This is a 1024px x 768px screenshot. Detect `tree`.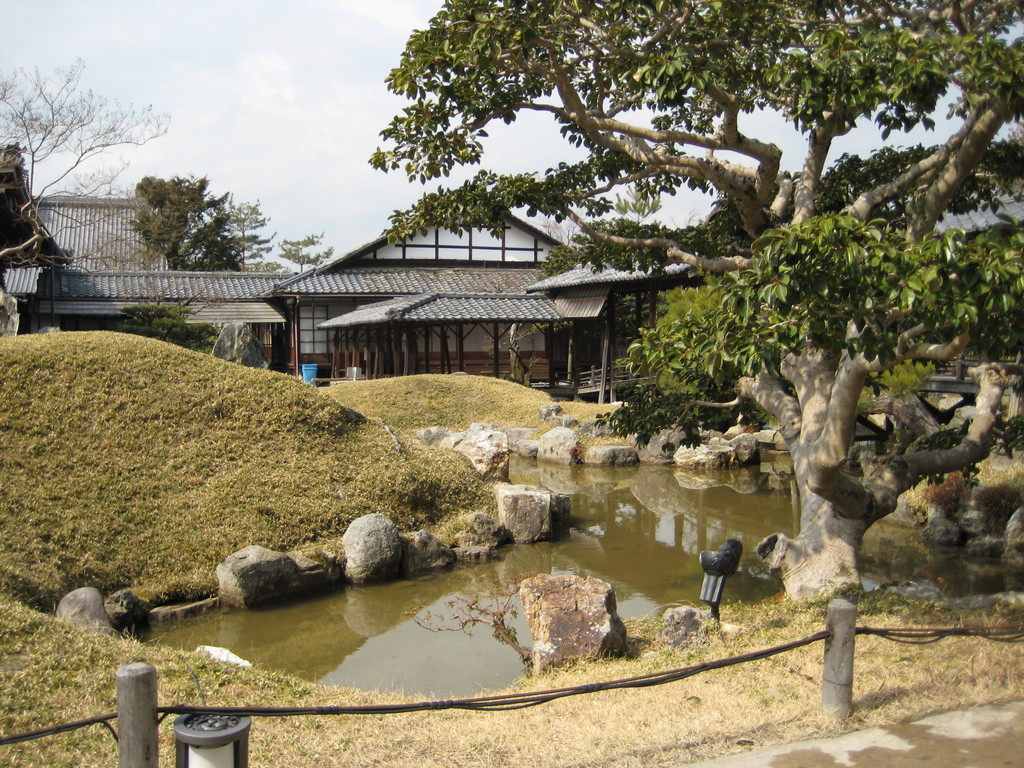
<bbox>95, 148, 285, 274</bbox>.
